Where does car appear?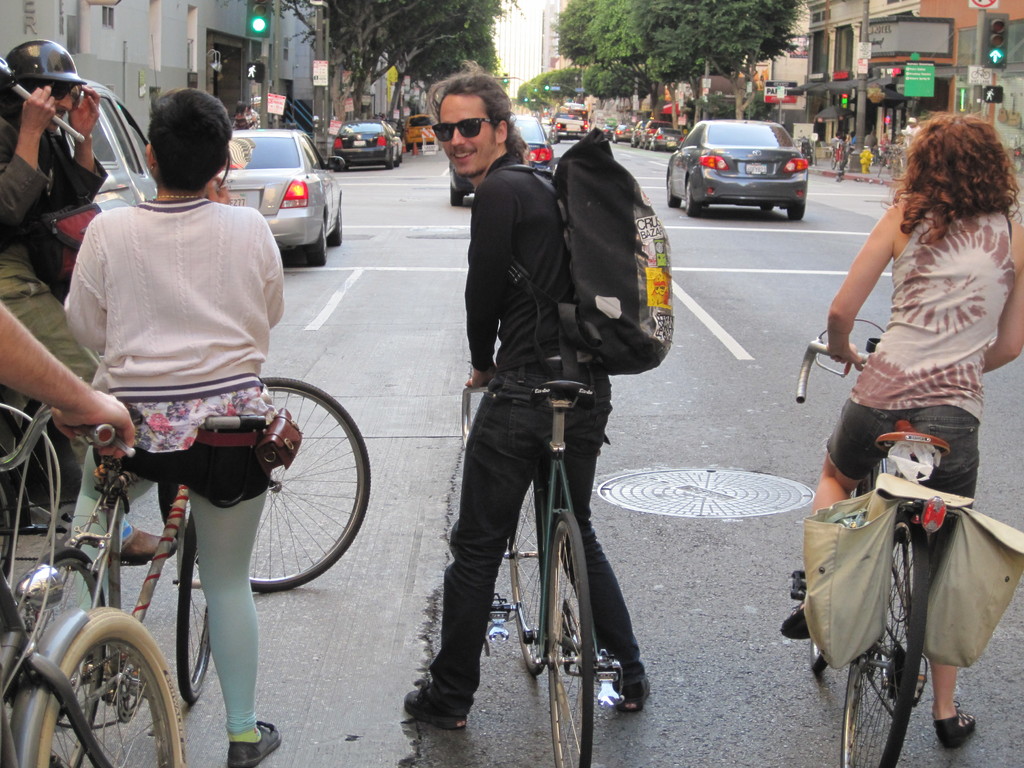
Appears at select_region(552, 104, 590, 143).
